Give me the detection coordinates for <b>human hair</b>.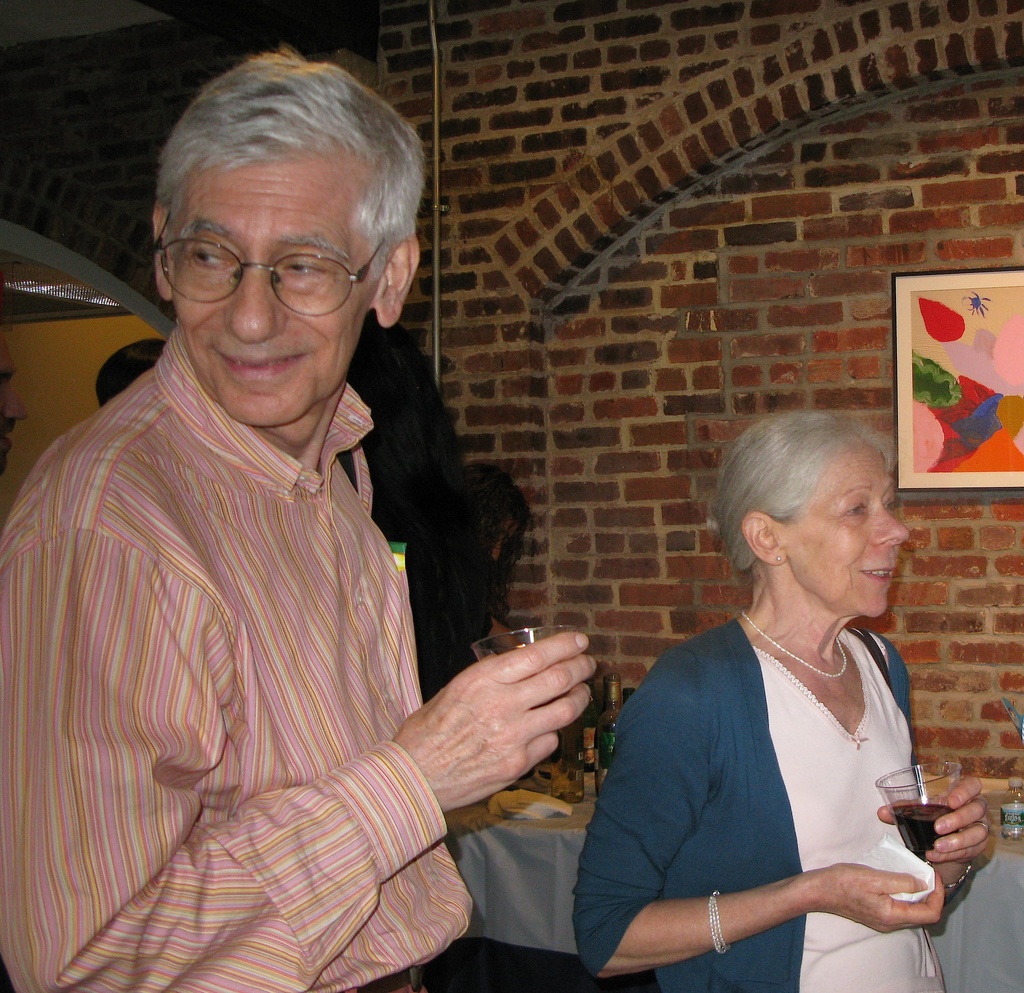
x1=92, y1=338, x2=168, y2=403.
